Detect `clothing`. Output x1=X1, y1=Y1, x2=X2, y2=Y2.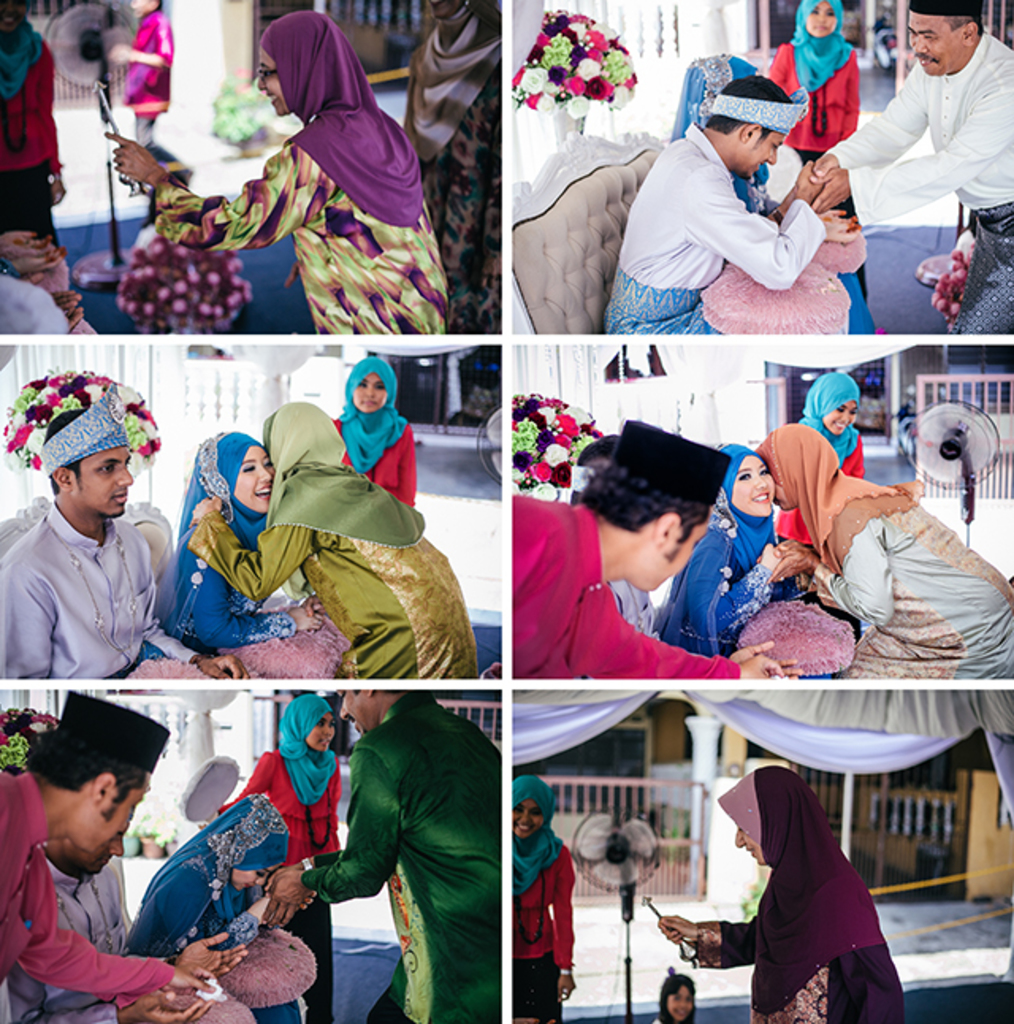
x1=192, y1=398, x2=483, y2=677.
